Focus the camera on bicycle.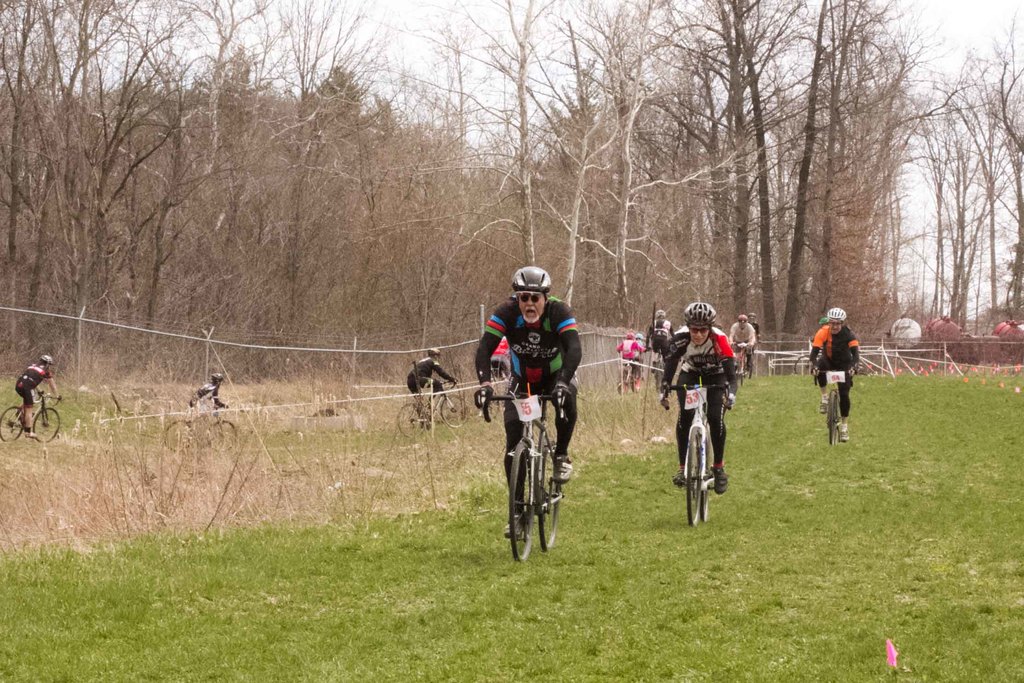
Focus region: x1=733 y1=342 x2=751 y2=384.
